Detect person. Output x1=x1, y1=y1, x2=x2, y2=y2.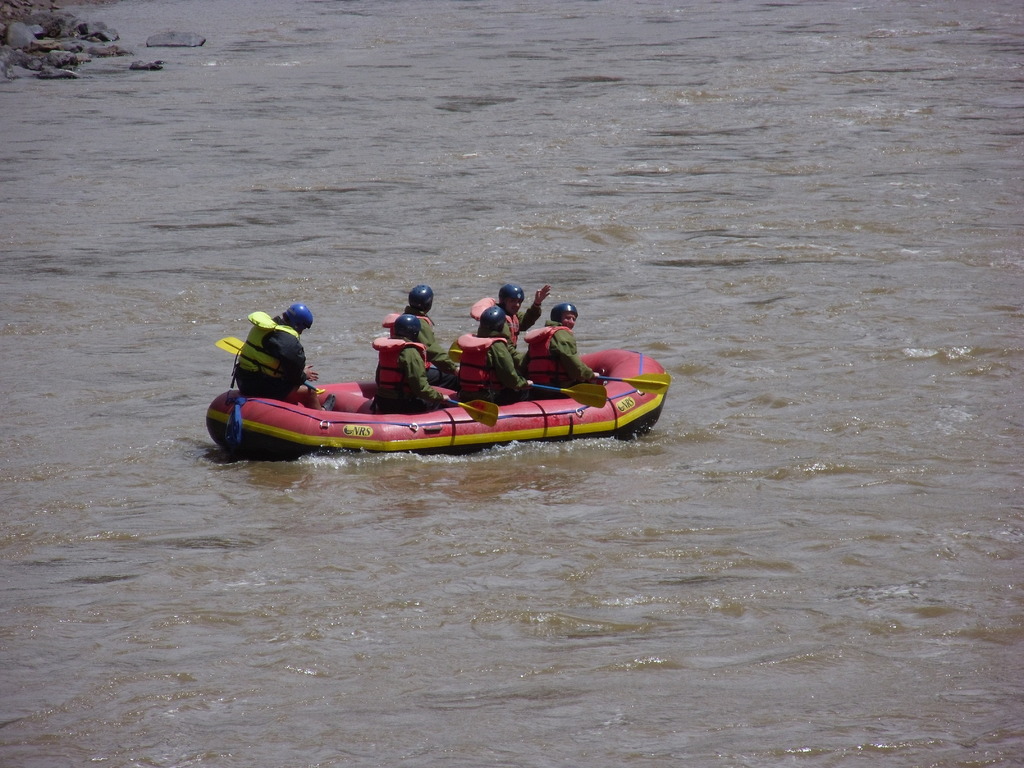
x1=452, y1=305, x2=532, y2=398.
